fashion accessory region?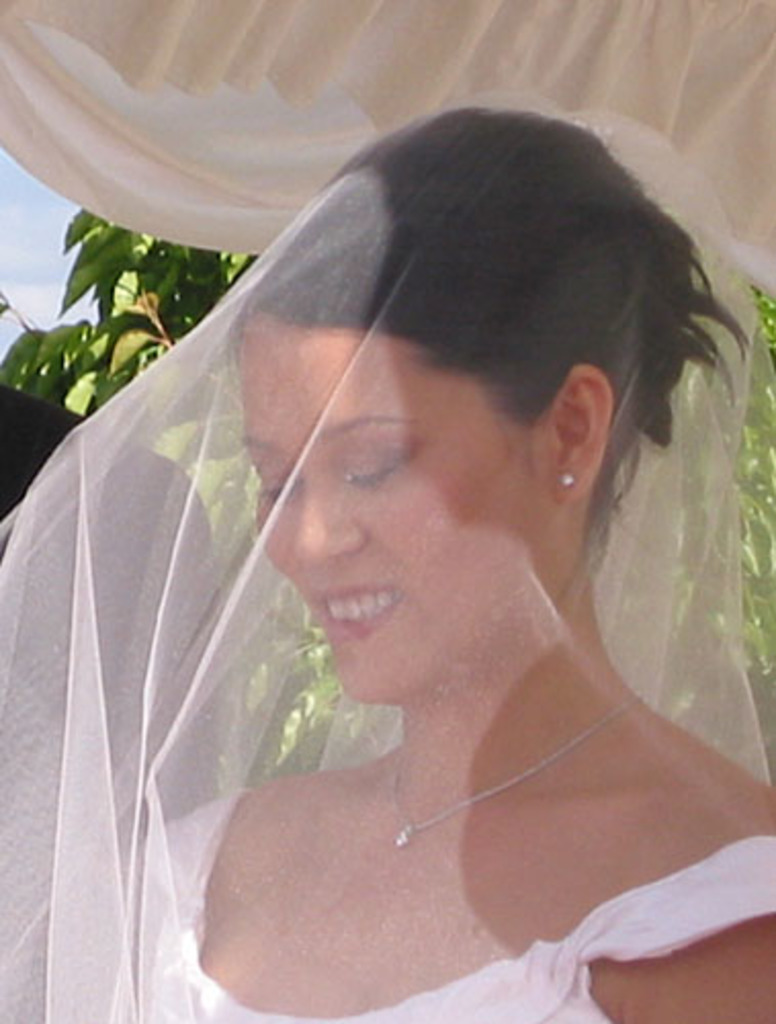
pyautogui.locateOnScreen(557, 463, 584, 496)
